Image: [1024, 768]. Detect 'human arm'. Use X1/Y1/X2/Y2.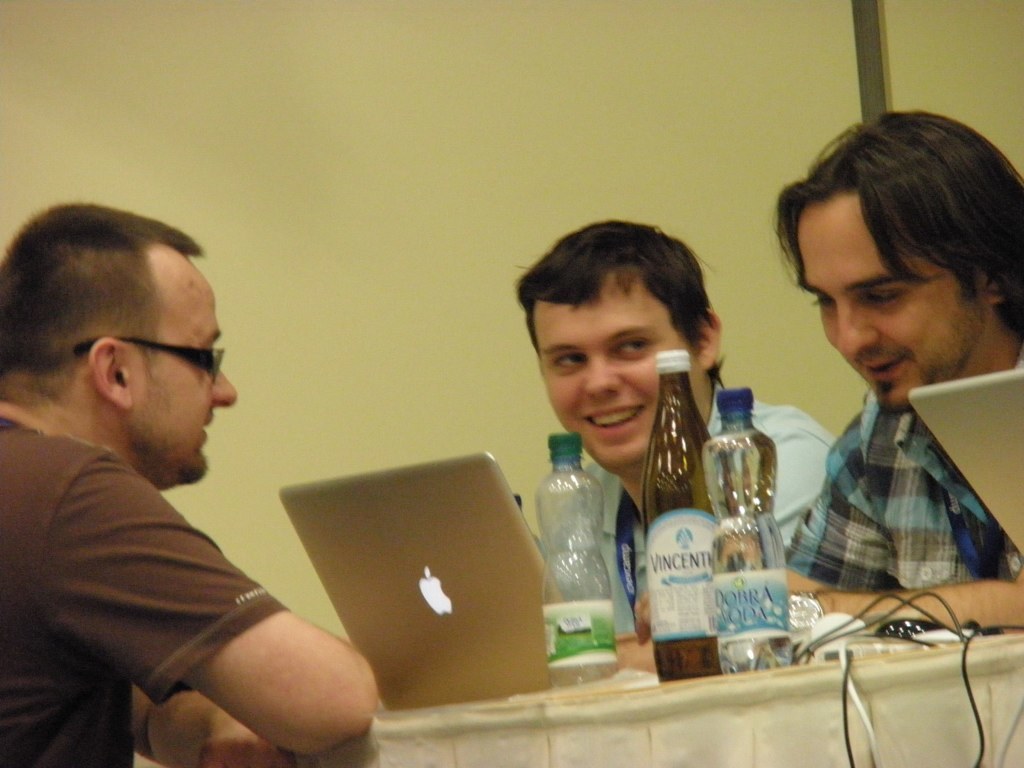
132/684/287/766.
